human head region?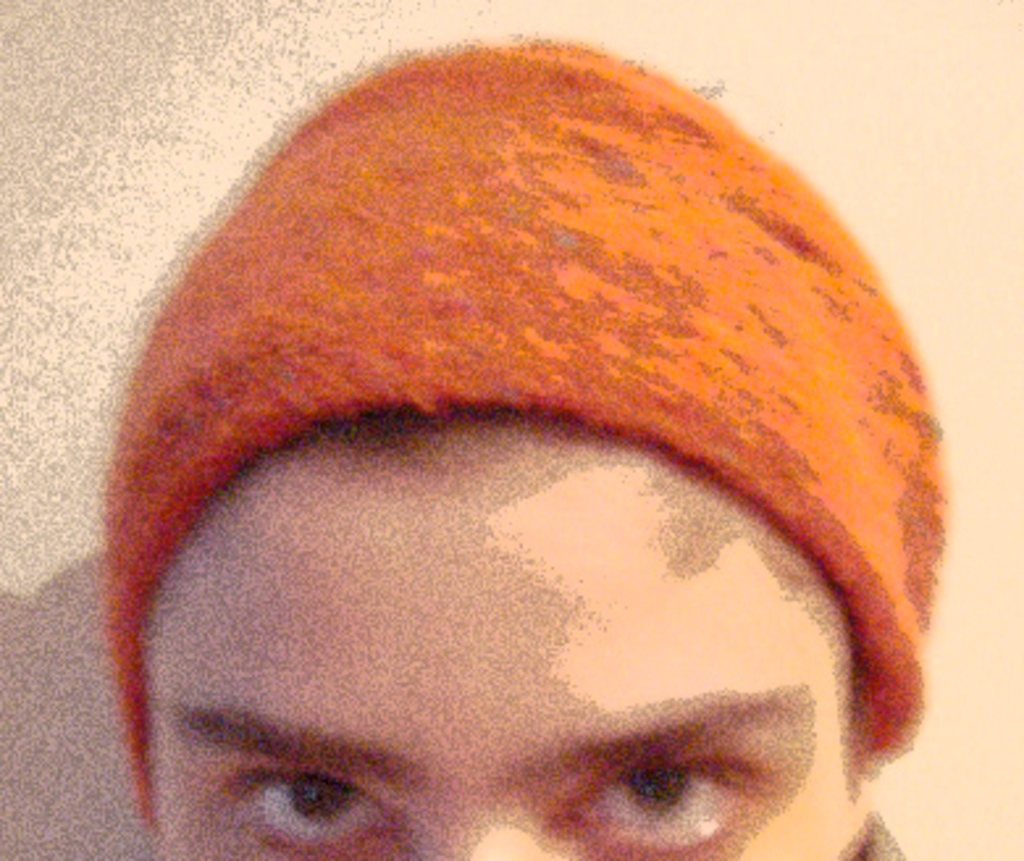
left=92, top=47, right=987, bottom=853
